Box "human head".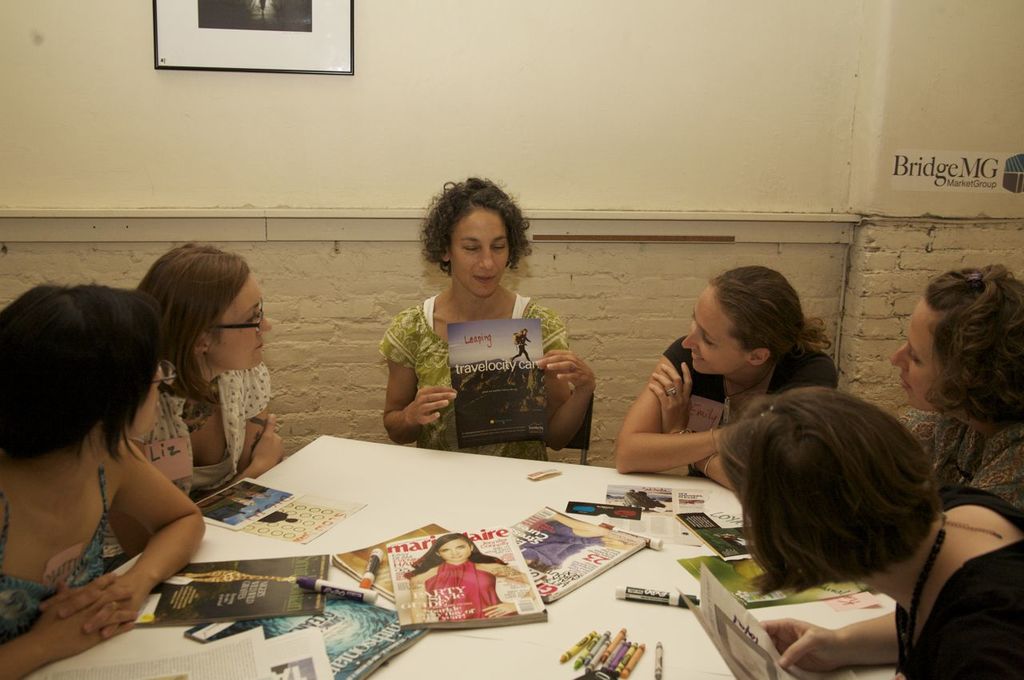
[131,241,275,374].
